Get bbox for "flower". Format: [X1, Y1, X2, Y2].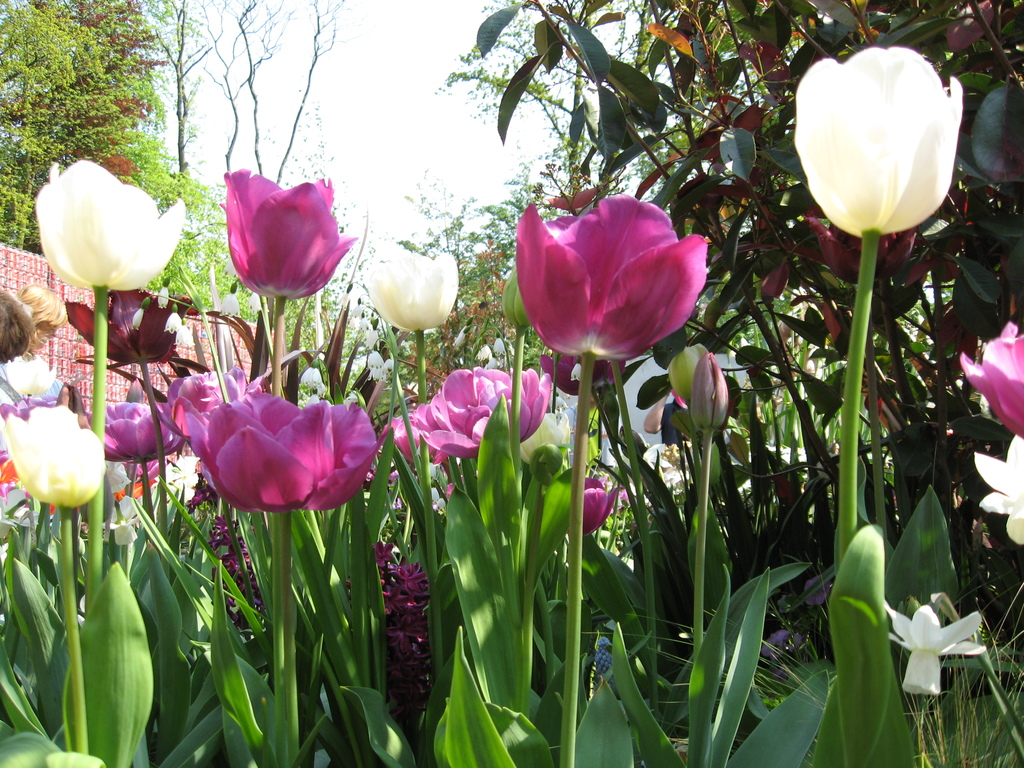
[184, 481, 214, 516].
